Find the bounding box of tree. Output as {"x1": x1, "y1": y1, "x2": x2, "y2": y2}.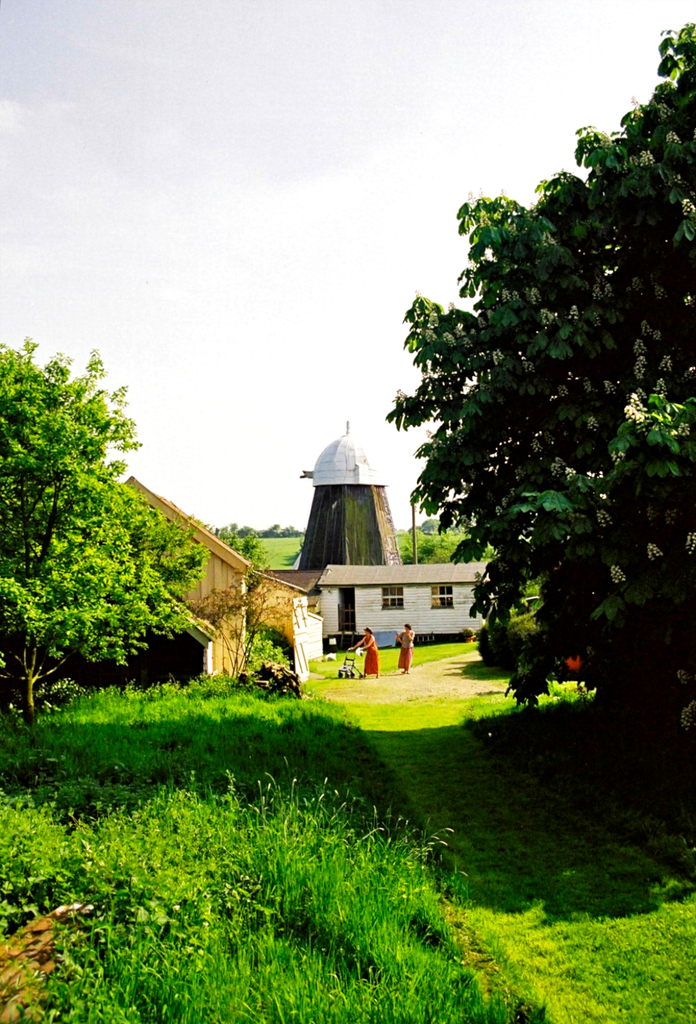
{"x1": 377, "y1": 15, "x2": 695, "y2": 853}.
